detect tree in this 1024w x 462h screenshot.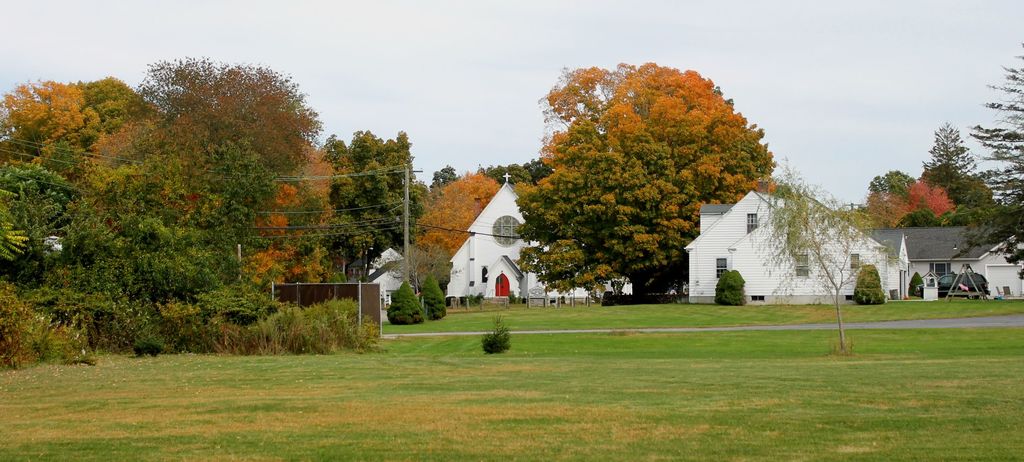
Detection: (733,164,908,351).
